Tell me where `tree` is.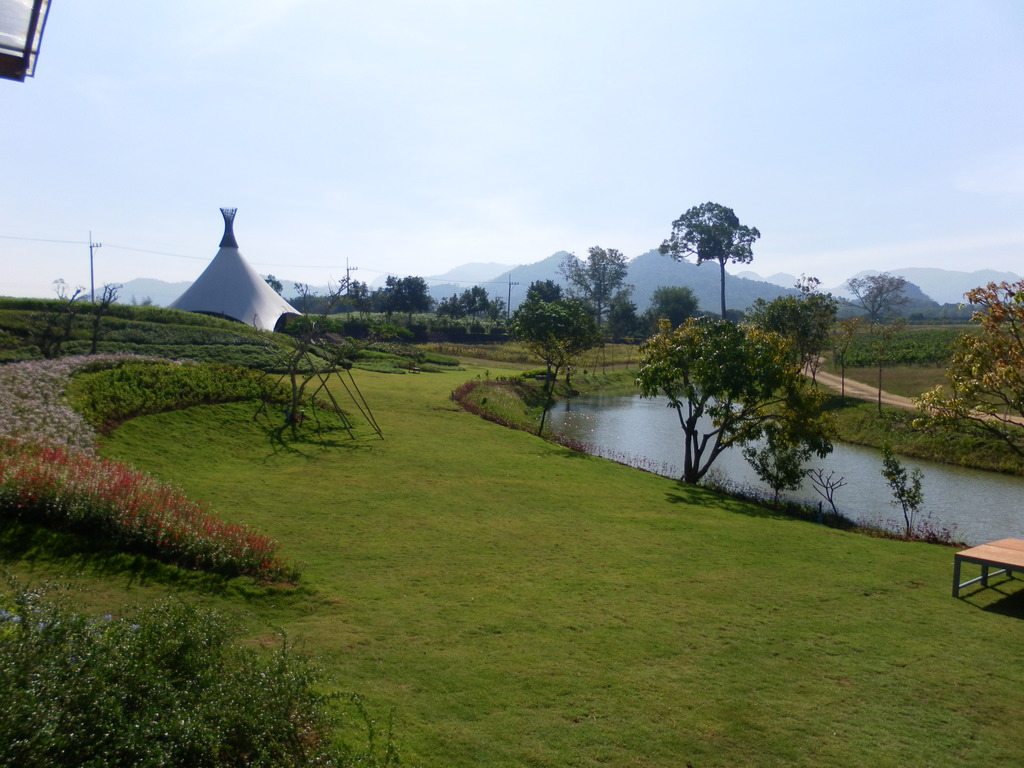
`tree` is at bbox=(506, 274, 566, 315).
